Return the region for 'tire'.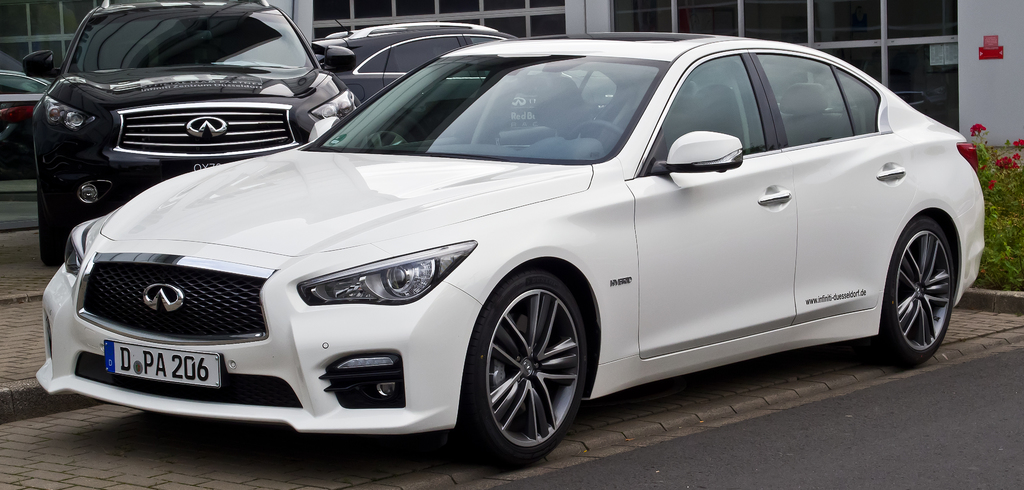
l=467, t=274, r=593, b=466.
